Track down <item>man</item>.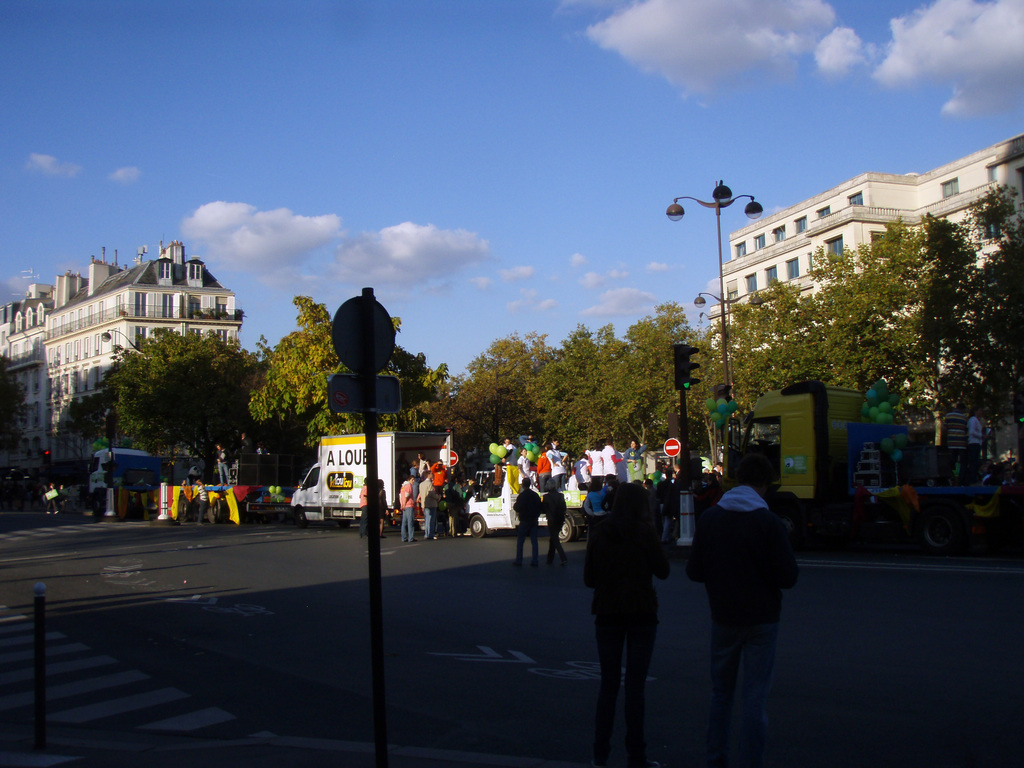
Tracked to locate(401, 474, 416, 542).
